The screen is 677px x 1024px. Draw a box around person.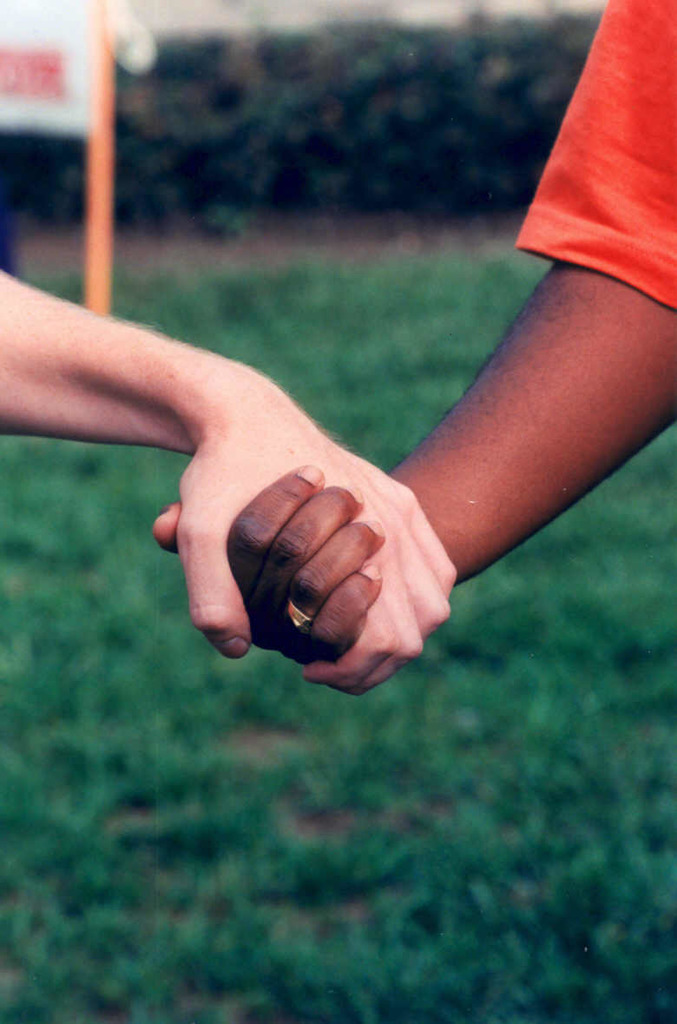
box(142, 0, 676, 671).
